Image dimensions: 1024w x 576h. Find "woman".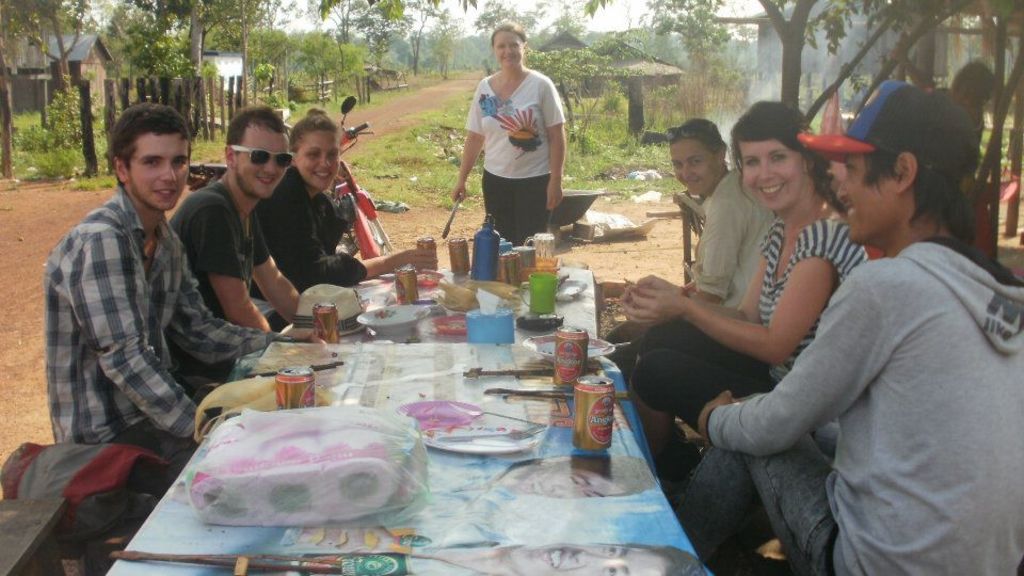
{"left": 250, "top": 107, "right": 441, "bottom": 297}.
